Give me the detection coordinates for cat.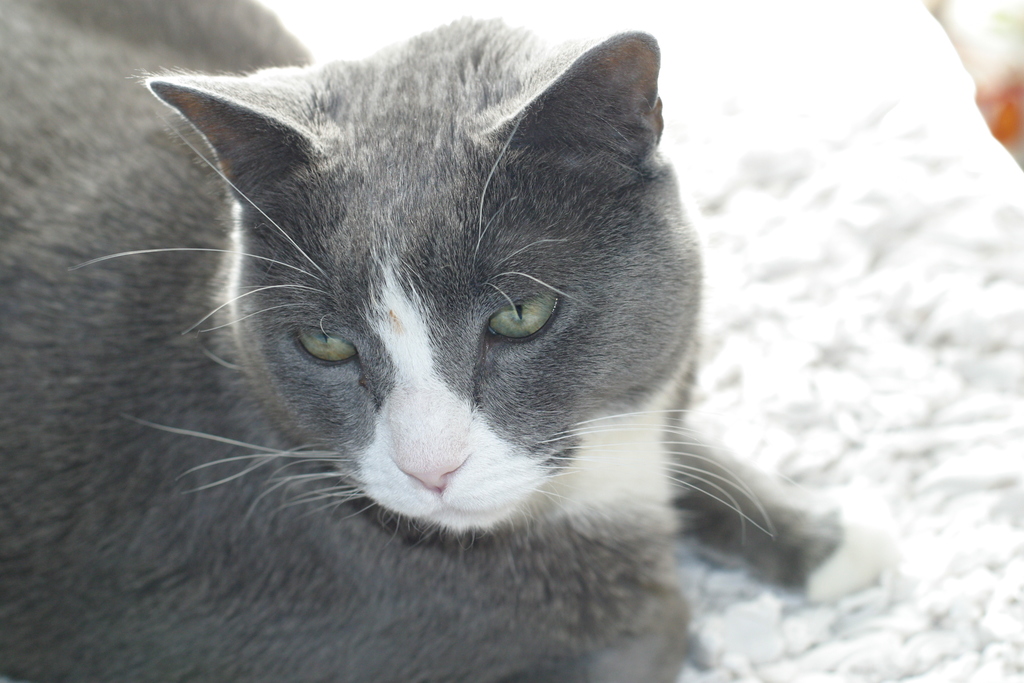
box=[1, 0, 900, 682].
